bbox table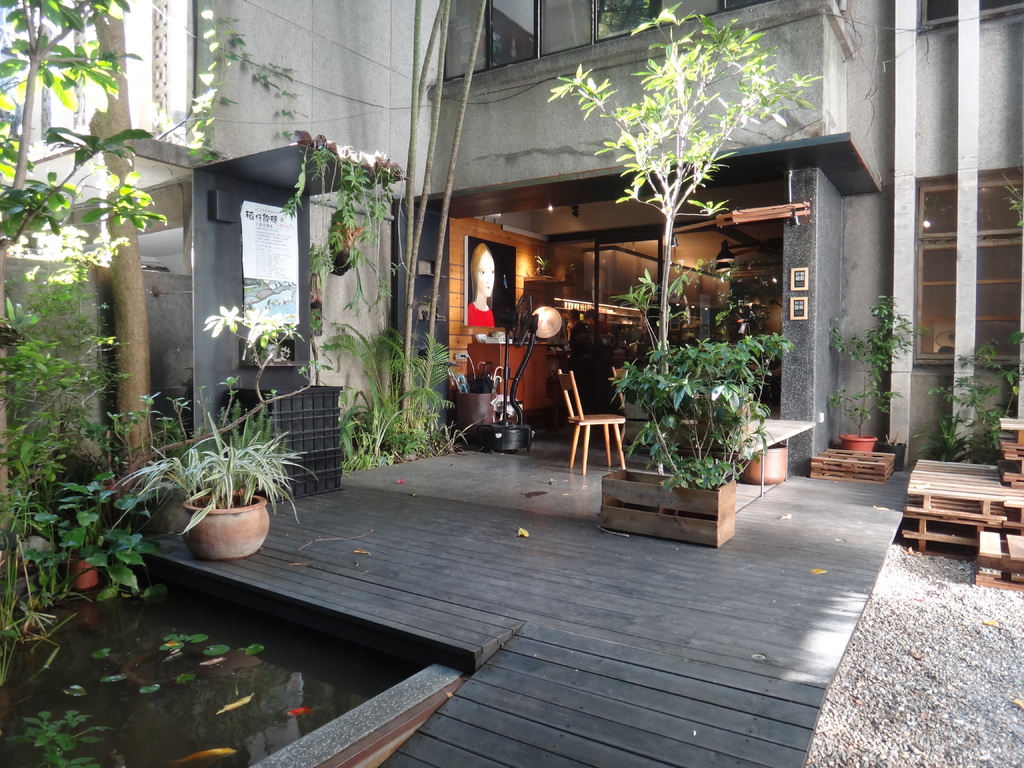
[721, 410, 817, 495]
